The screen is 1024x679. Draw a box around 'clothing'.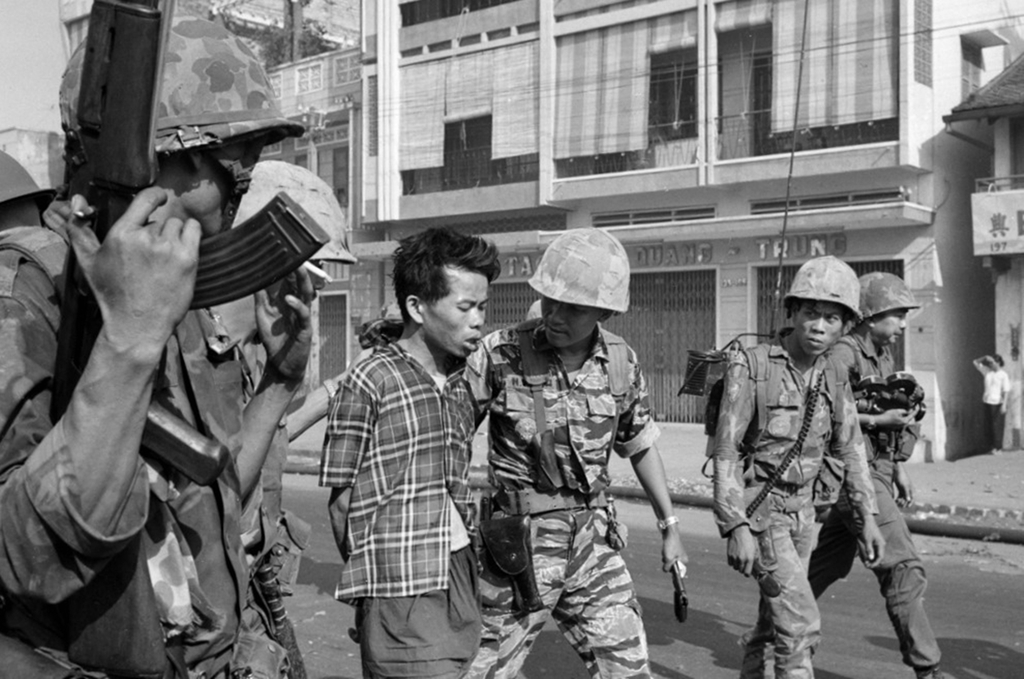
832,330,960,678.
